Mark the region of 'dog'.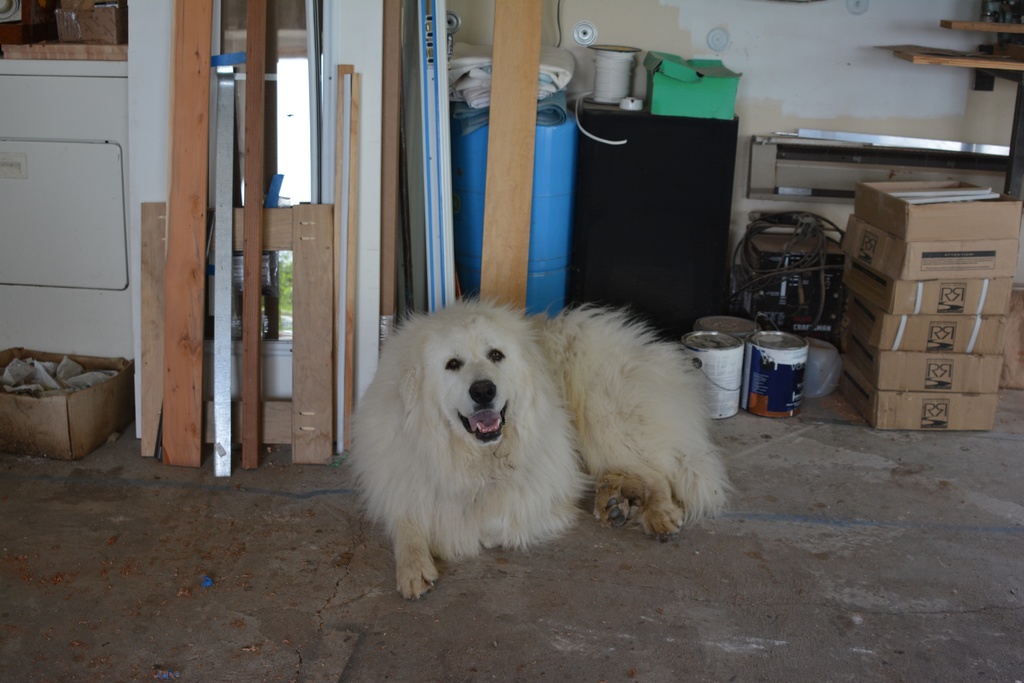
Region: 345, 290, 731, 604.
